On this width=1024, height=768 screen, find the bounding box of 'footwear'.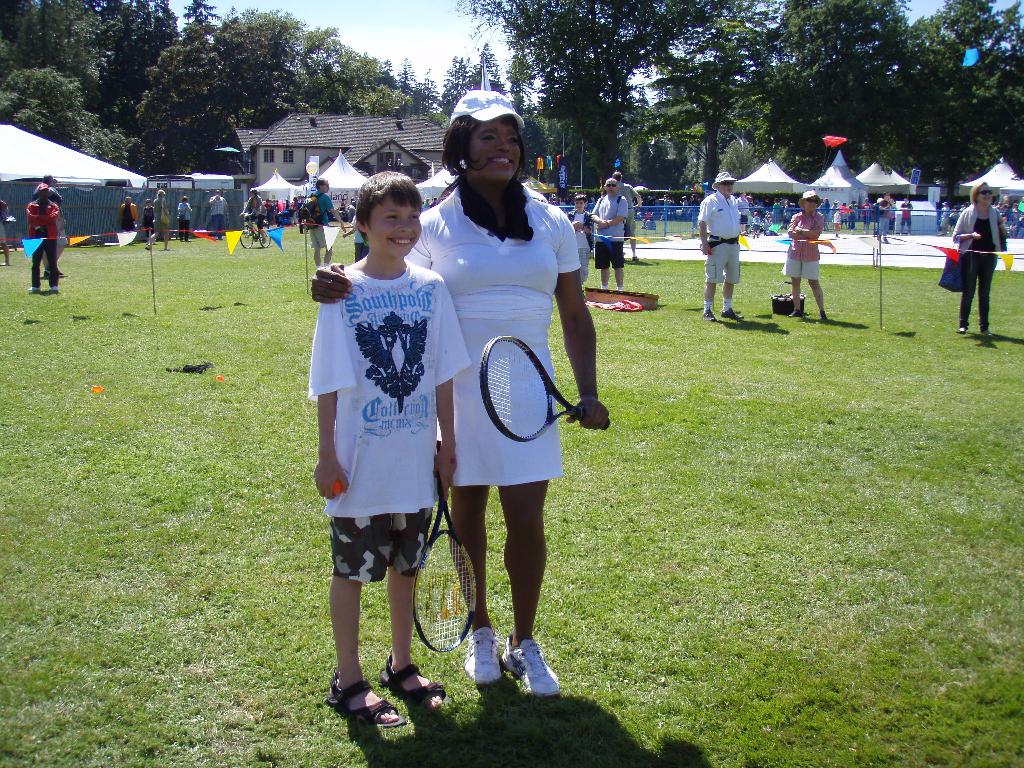
Bounding box: [left=144, top=244, right=152, bottom=249].
